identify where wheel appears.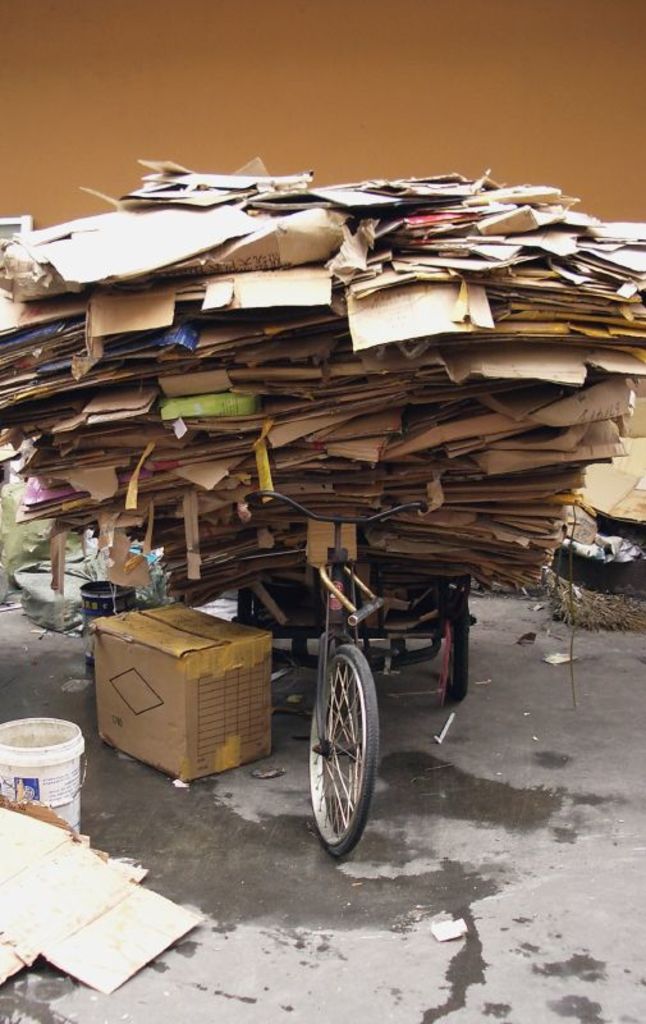
Appears at (448,582,471,703).
